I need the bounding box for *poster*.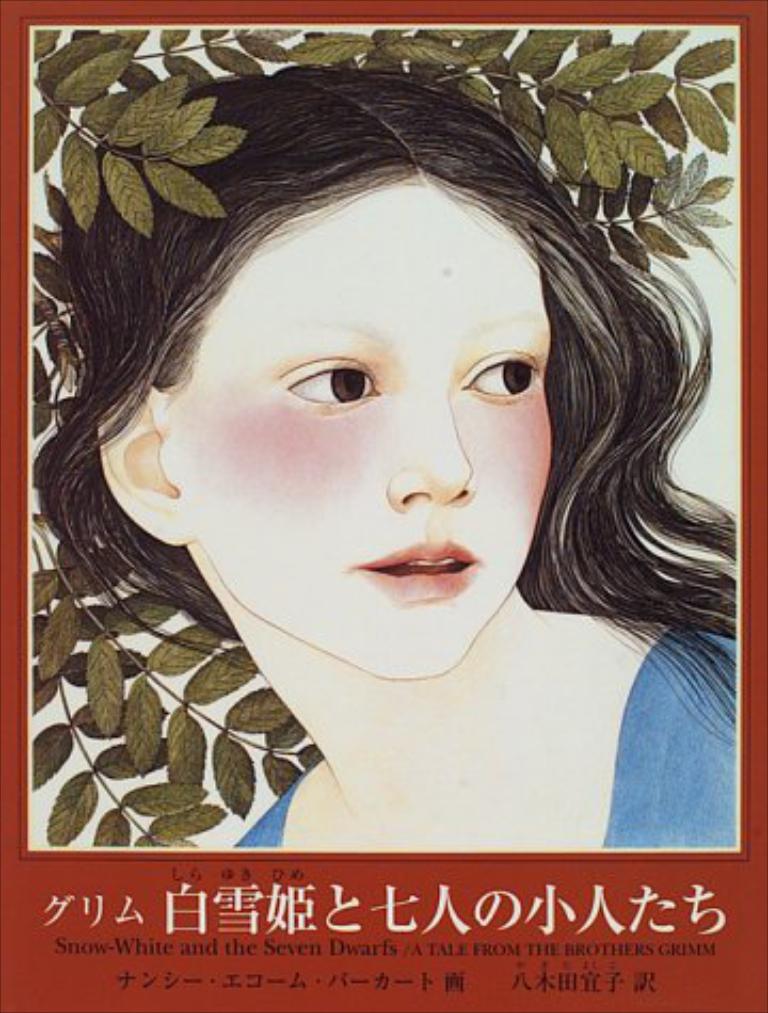
Here it is: <box>0,0,766,1011</box>.
